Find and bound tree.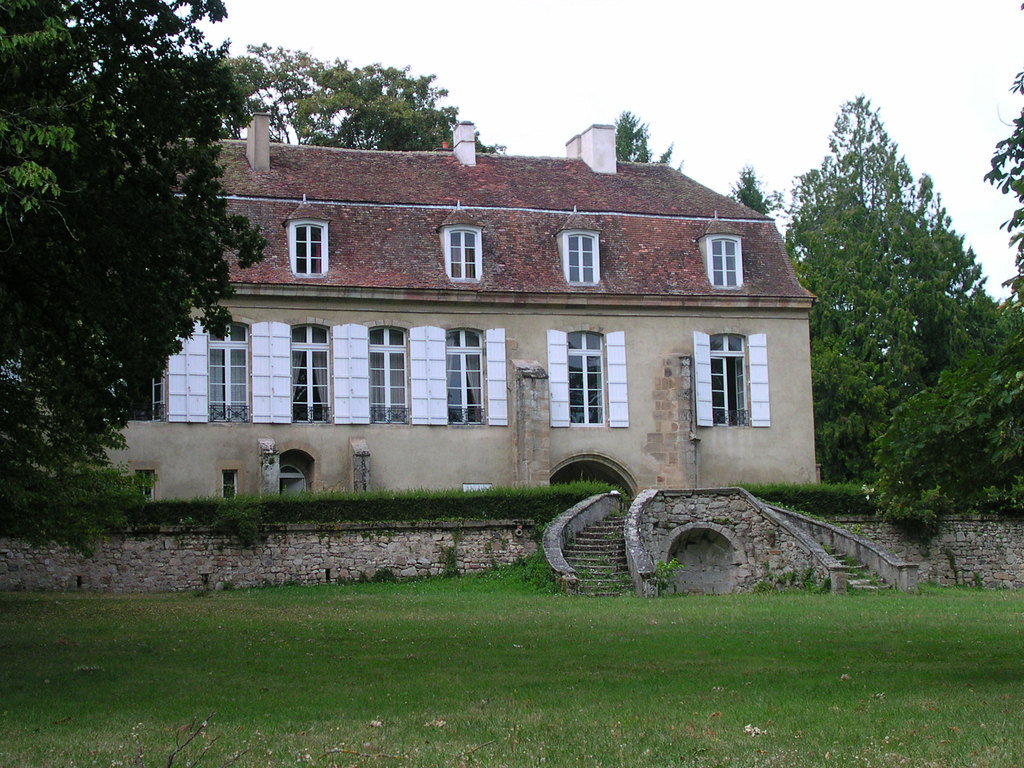
Bound: (717, 159, 792, 223).
